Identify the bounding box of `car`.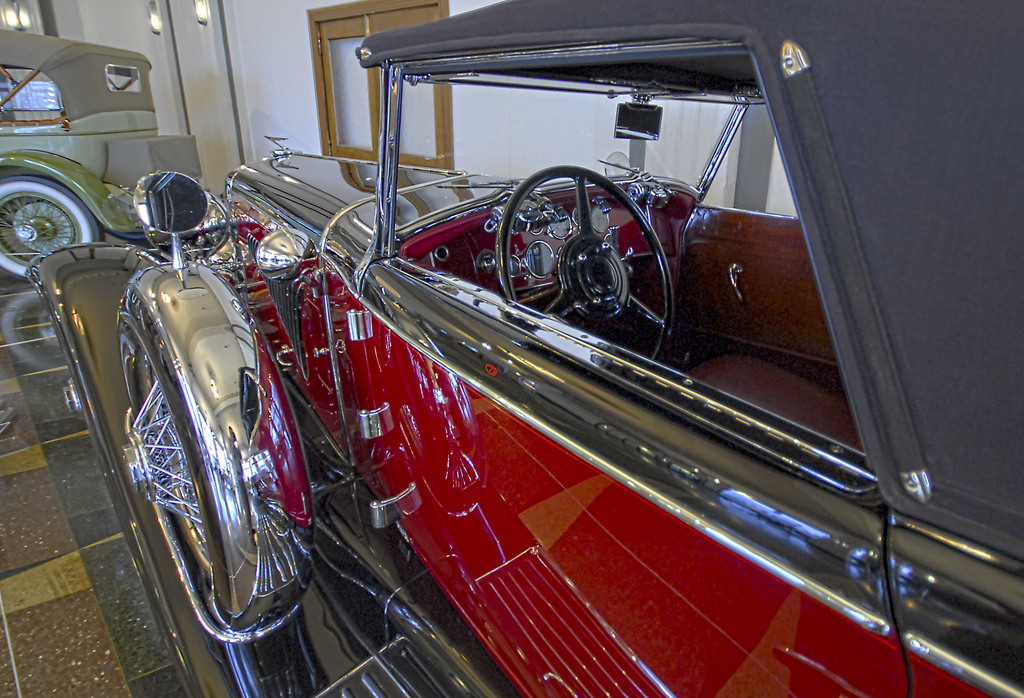
17:0:1021:697.
